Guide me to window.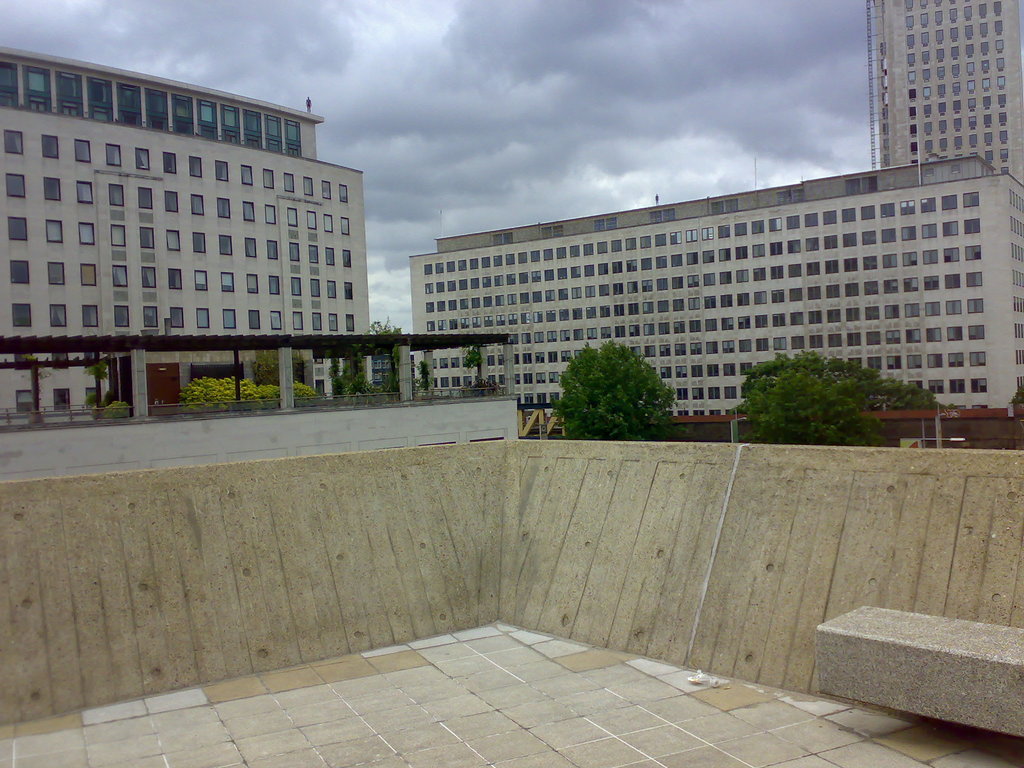
Guidance: [113,265,130,287].
